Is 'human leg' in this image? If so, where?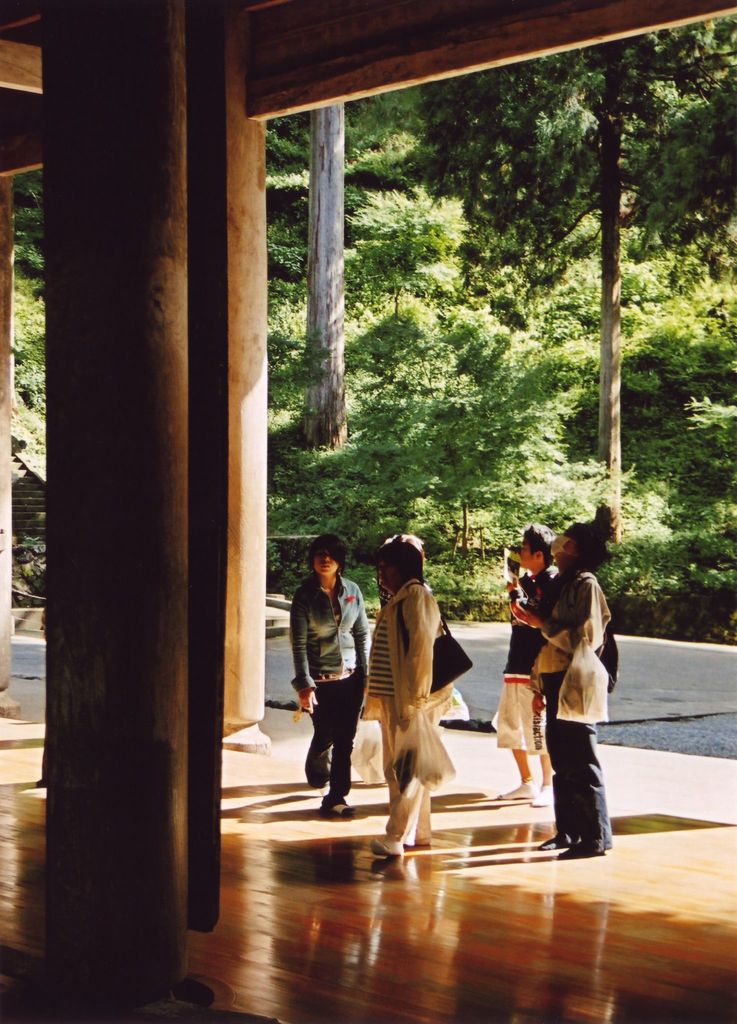
Yes, at 368,694,442,857.
